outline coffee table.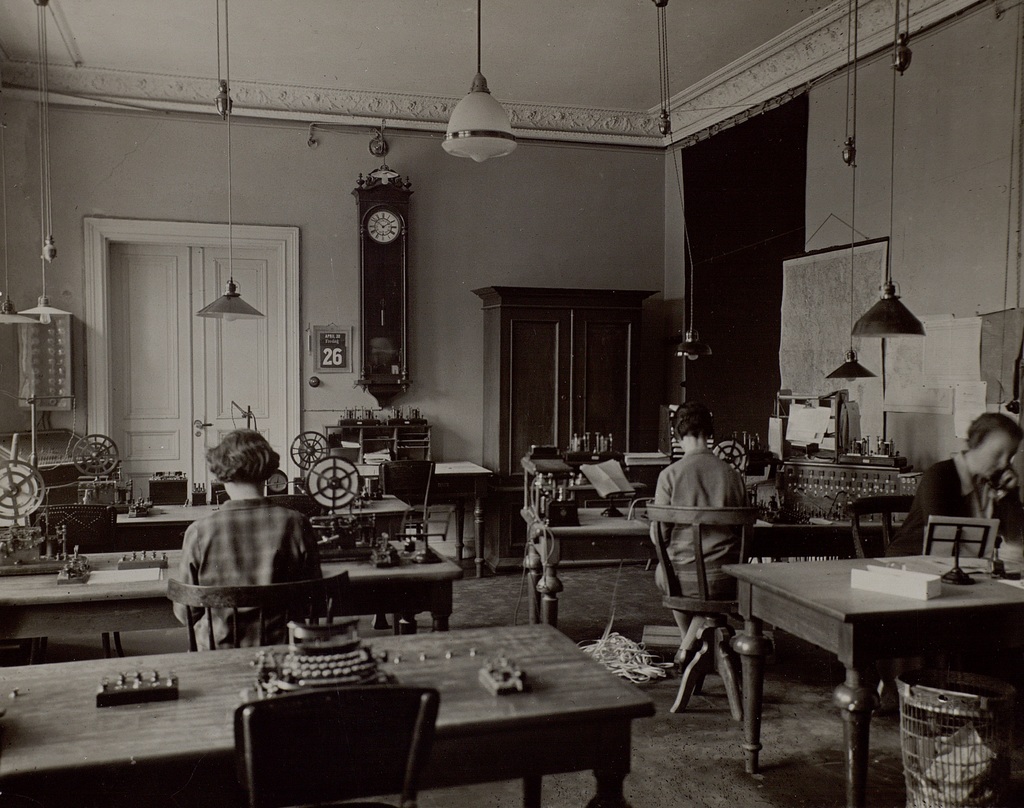
Outline: <box>0,617,655,807</box>.
